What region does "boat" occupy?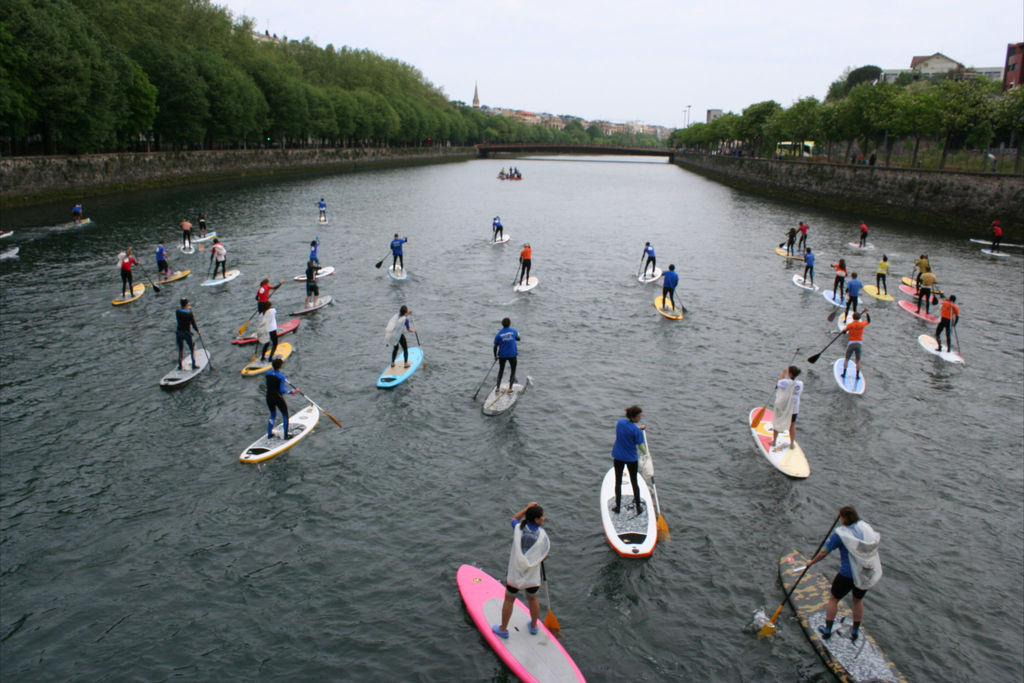
902,299,936,323.
